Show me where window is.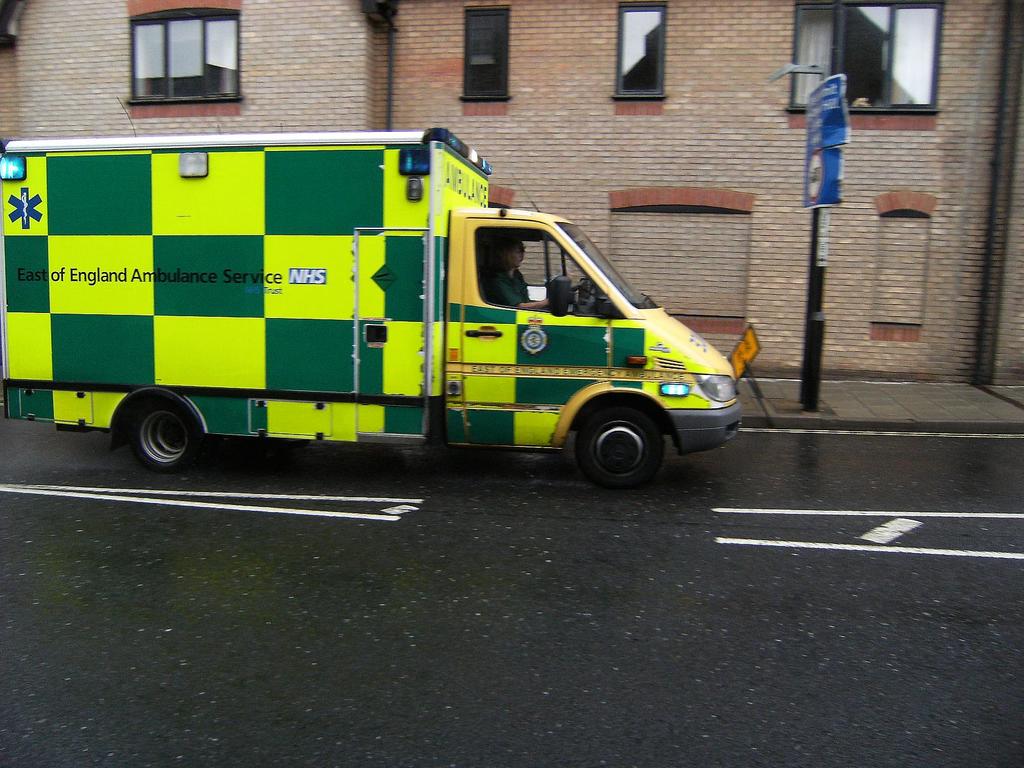
window is at pyautogui.locateOnScreen(465, 0, 524, 121).
